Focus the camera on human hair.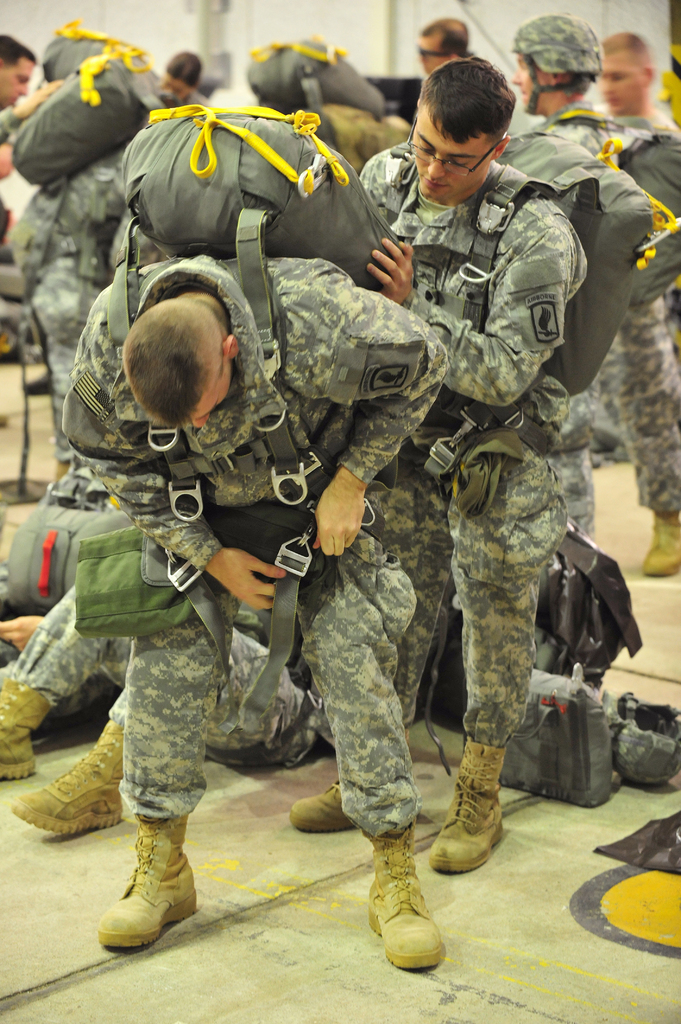
Focus region: box(411, 52, 519, 154).
